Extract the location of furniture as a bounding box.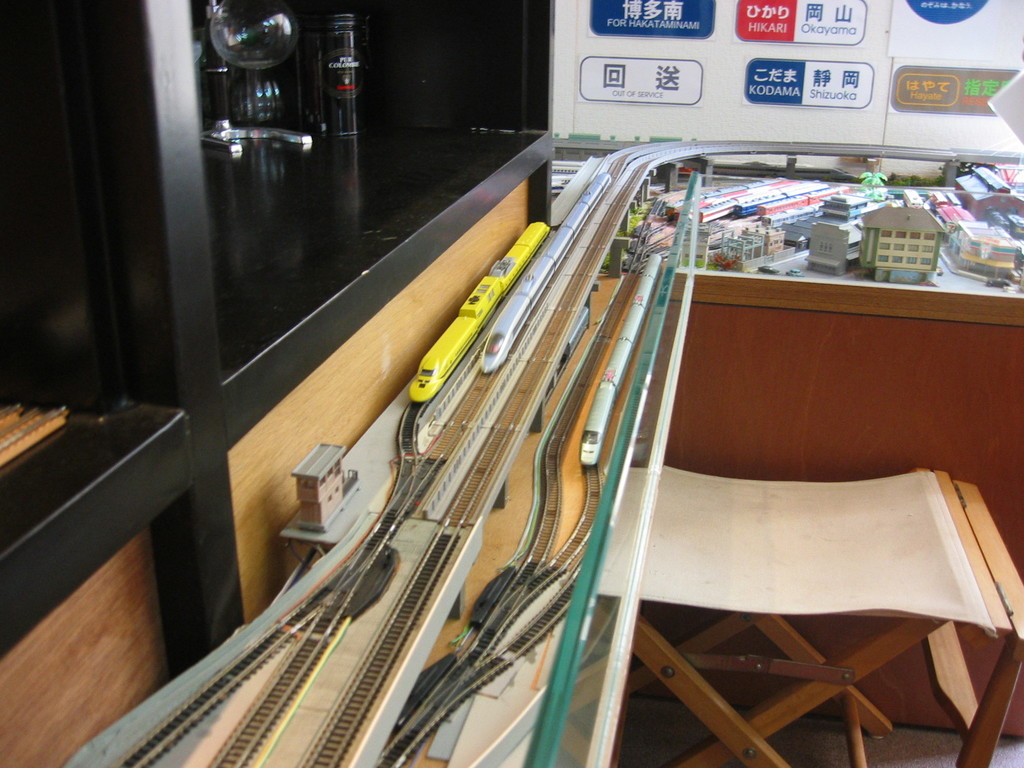
rect(559, 467, 1023, 767).
